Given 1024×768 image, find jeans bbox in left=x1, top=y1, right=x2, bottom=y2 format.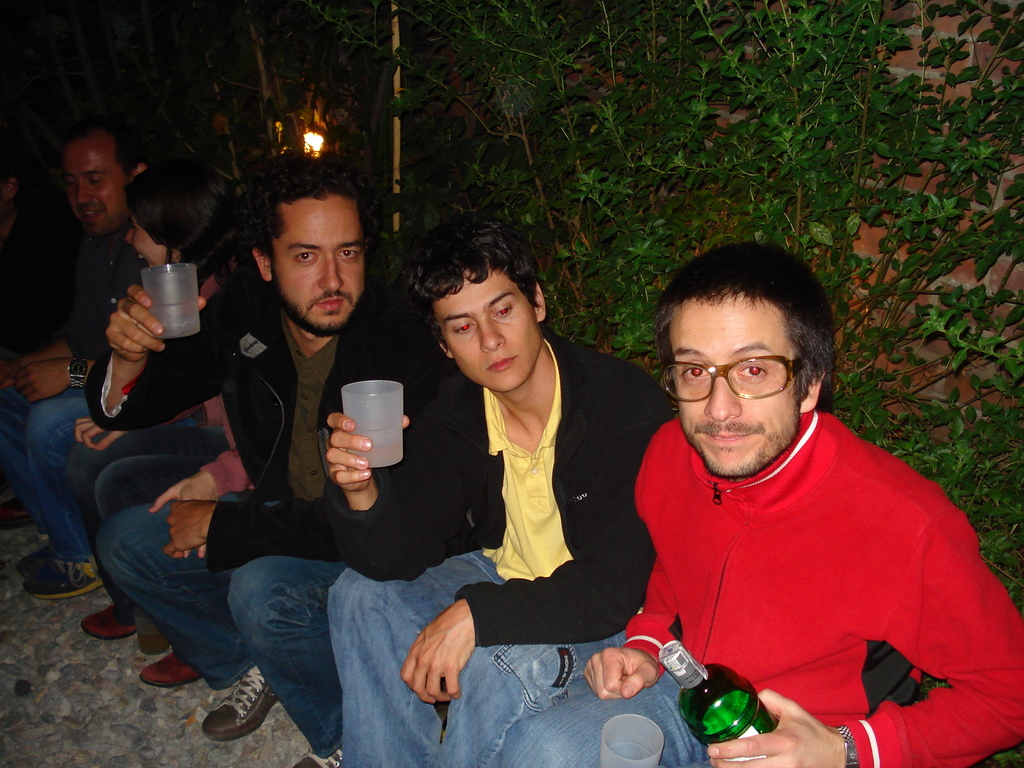
left=93, top=484, right=350, bottom=760.
